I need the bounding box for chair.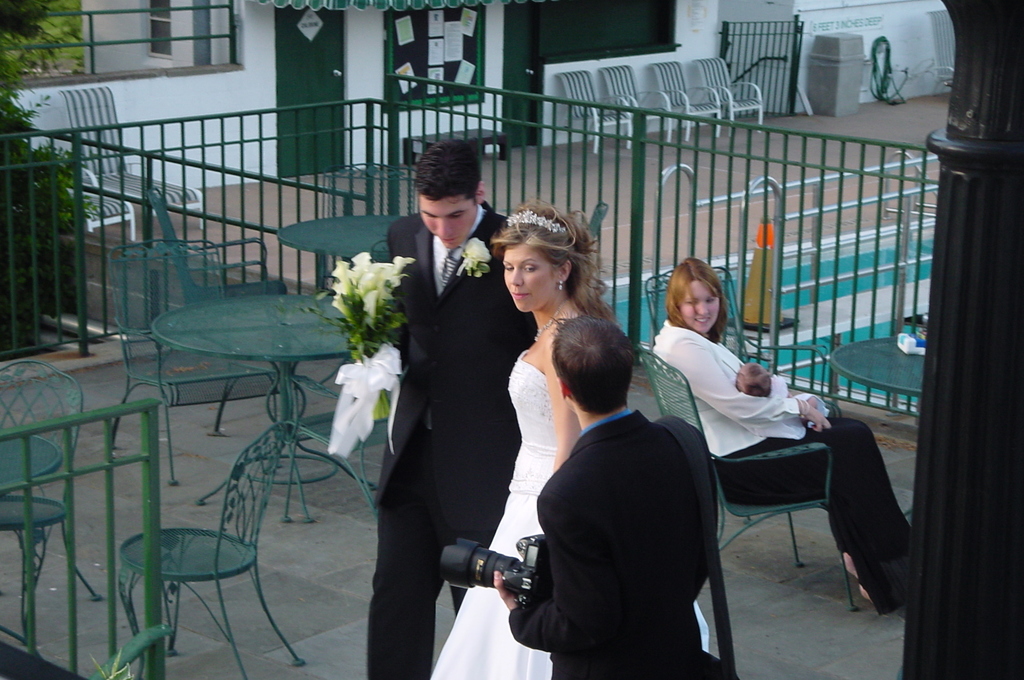
Here it is: (586, 201, 610, 239).
